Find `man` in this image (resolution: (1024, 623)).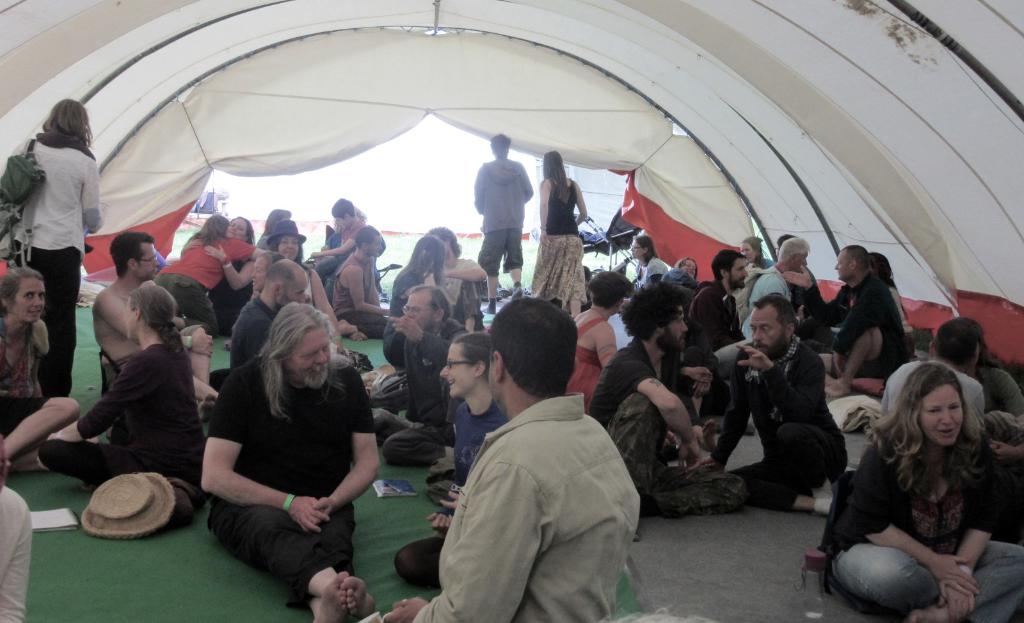
bbox=(426, 221, 490, 336).
